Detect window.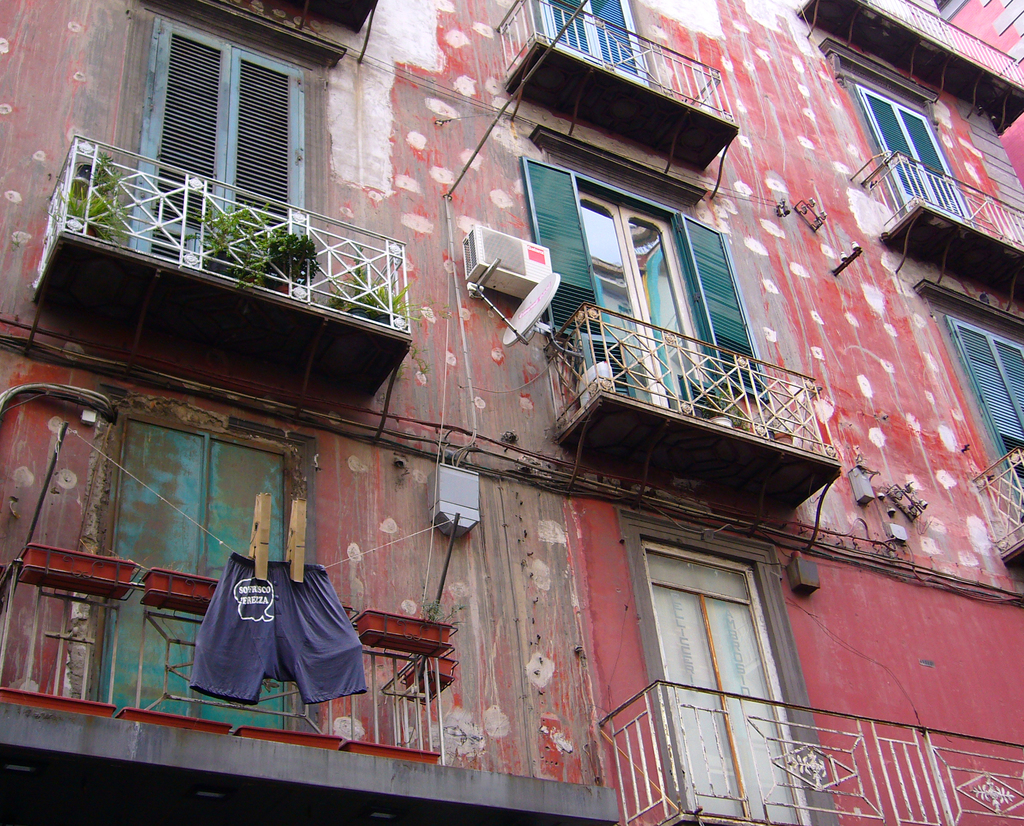
Detected at locate(908, 287, 1023, 566).
